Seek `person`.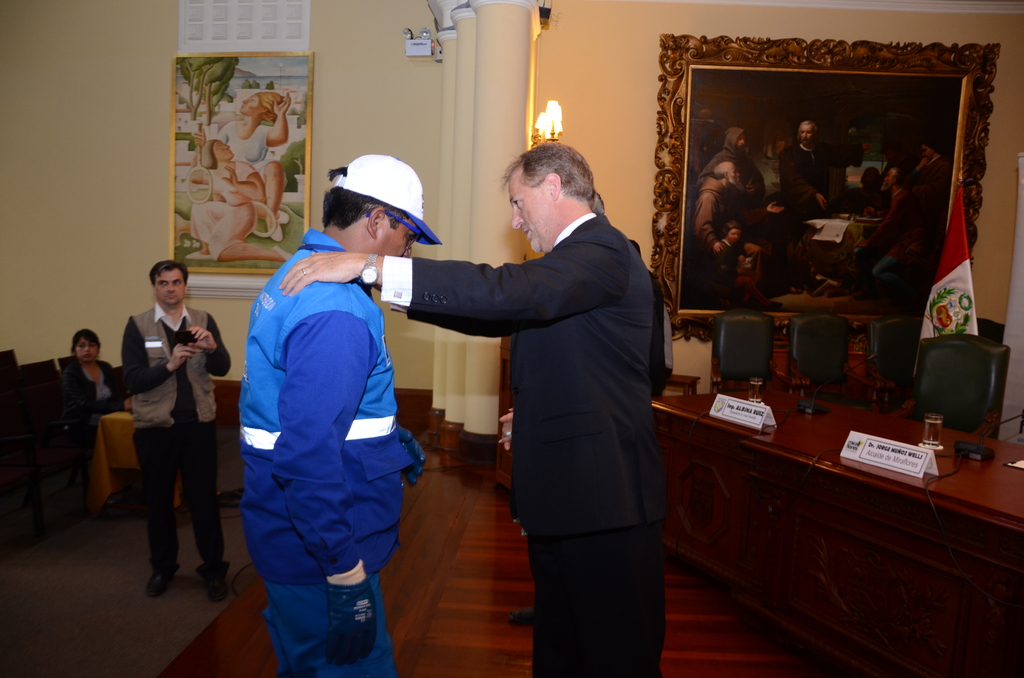
left=699, top=126, right=770, bottom=198.
